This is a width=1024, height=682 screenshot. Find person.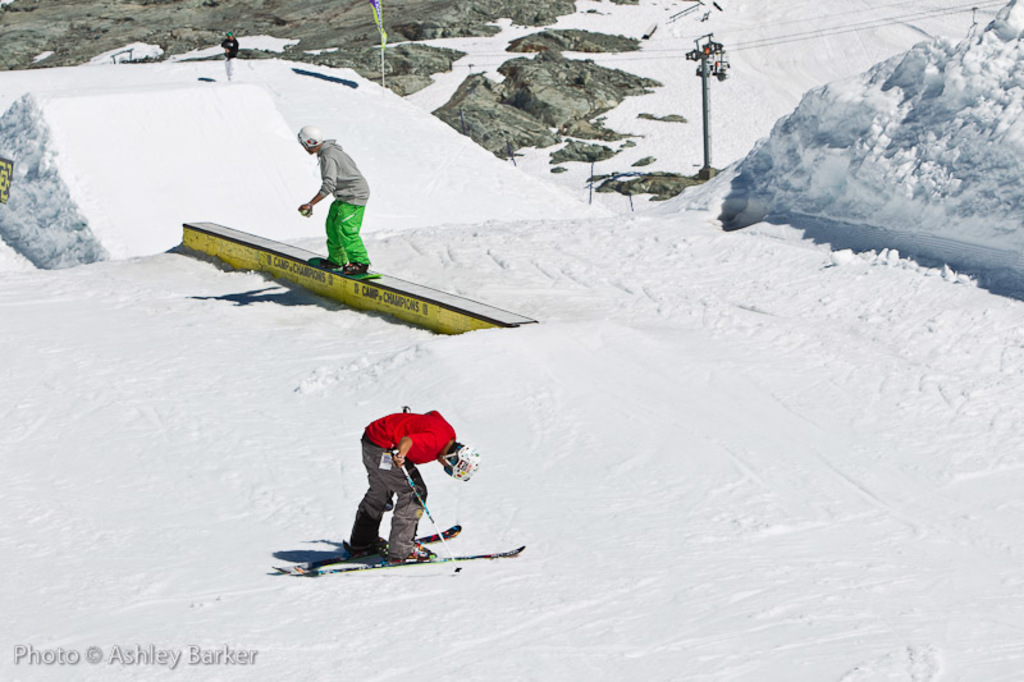
Bounding box: box=[297, 127, 371, 276].
